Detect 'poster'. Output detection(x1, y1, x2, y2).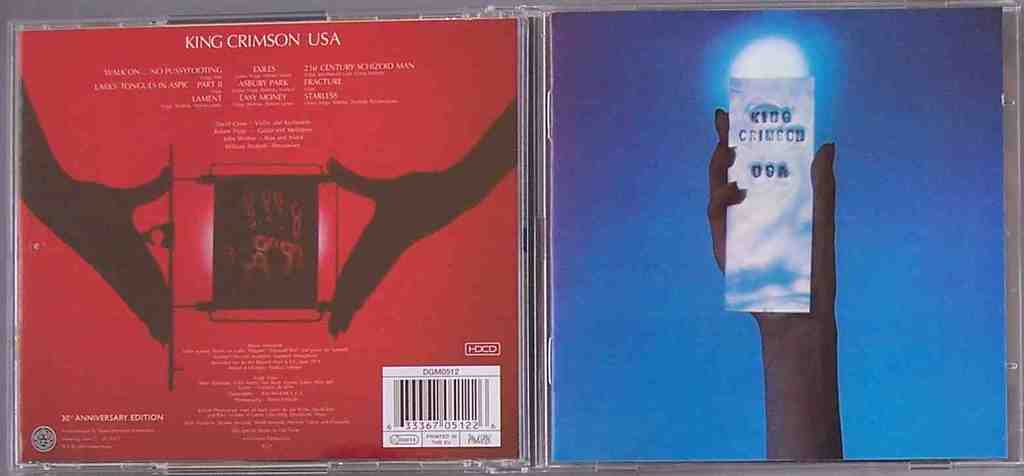
detection(14, 20, 519, 465).
